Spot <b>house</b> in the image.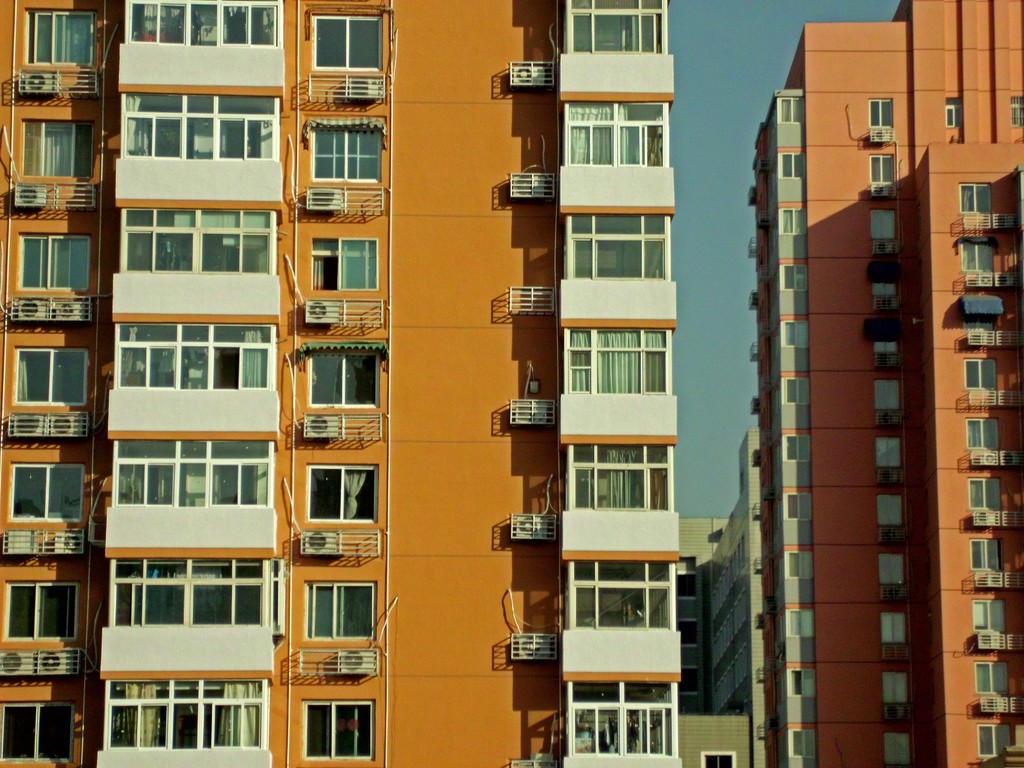
<b>house</b> found at (x1=0, y1=0, x2=685, y2=767).
